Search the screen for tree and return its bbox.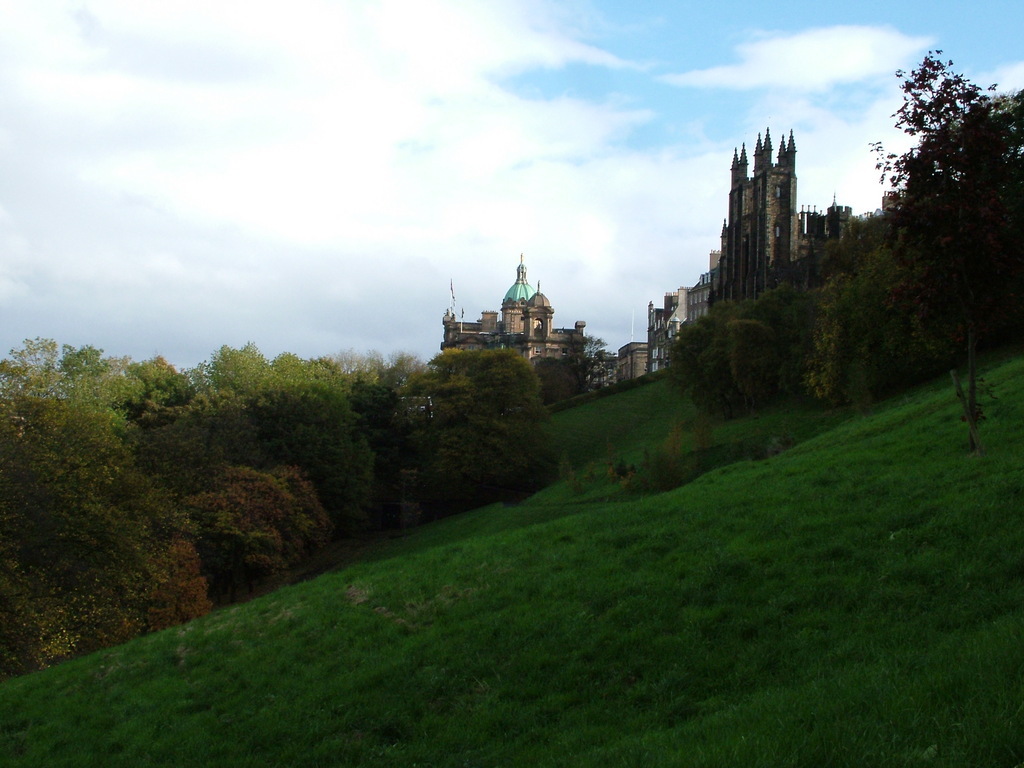
Found: 0, 349, 158, 645.
